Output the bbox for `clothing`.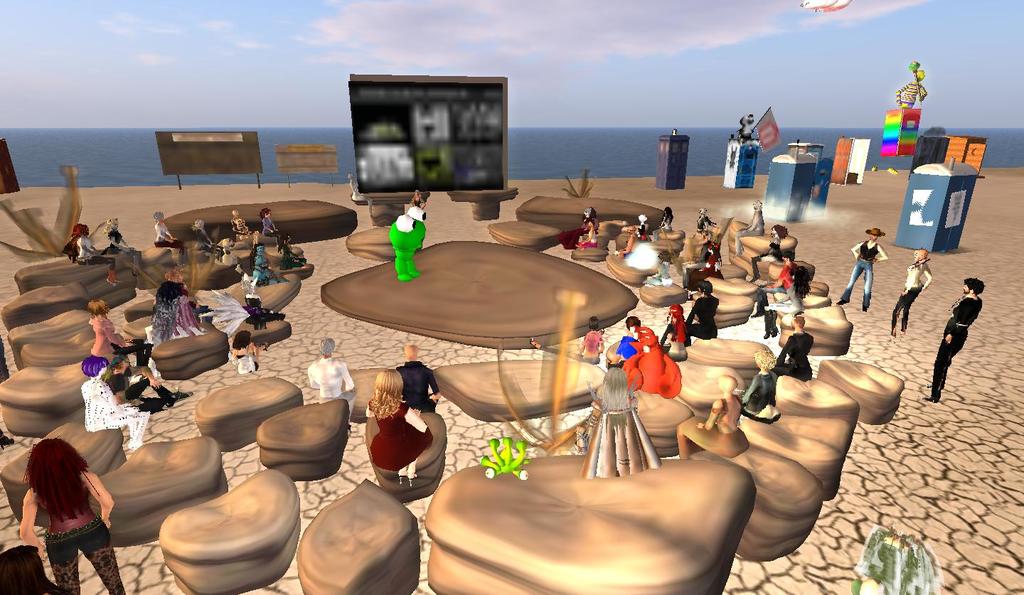
x1=557, y1=217, x2=599, y2=247.
